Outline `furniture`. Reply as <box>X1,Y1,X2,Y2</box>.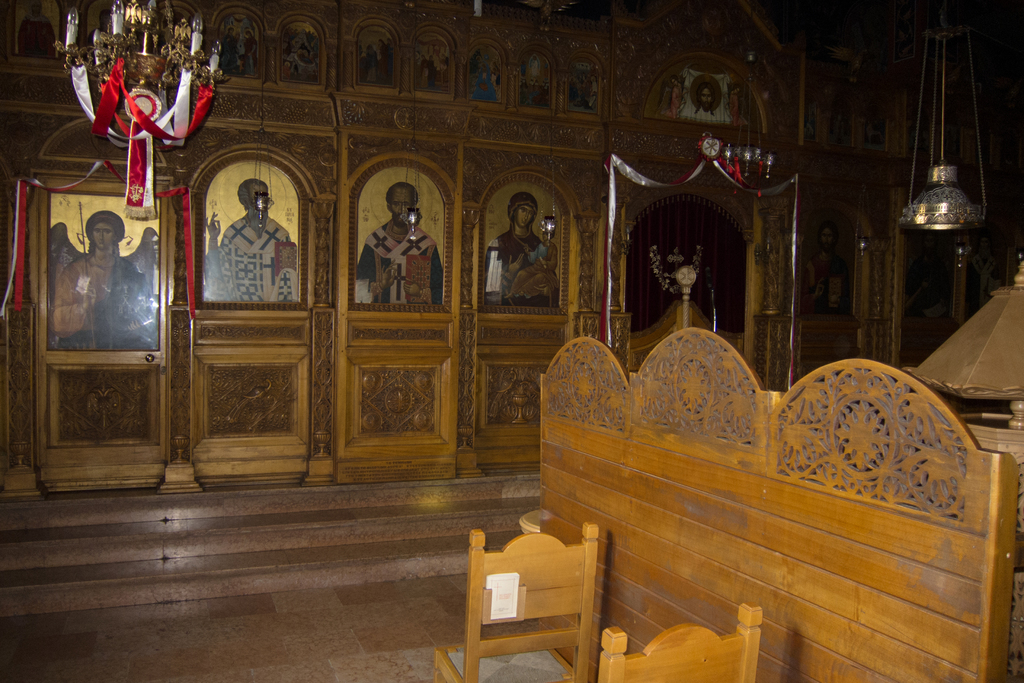
<box>596,603,762,682</box>.
